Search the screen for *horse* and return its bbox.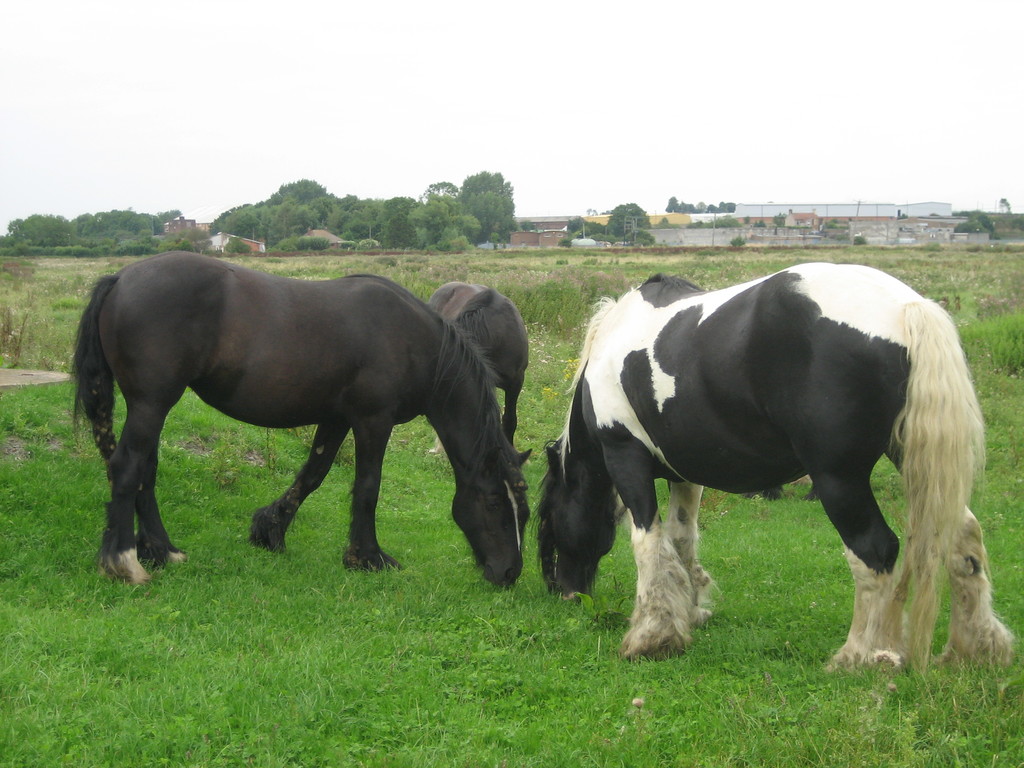
Found: <region>65, 249, 538, 586</region>.
